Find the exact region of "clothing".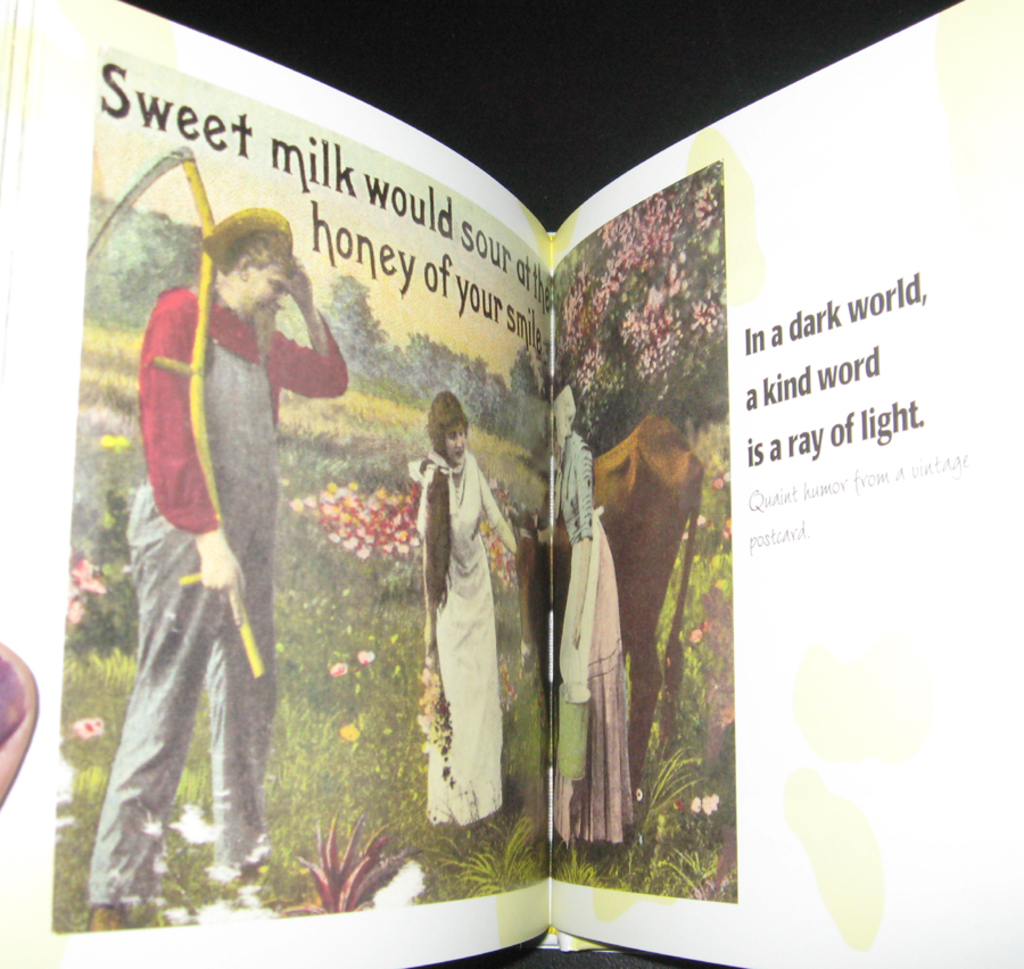
Exact region: select_region(86, 283, 348, 908).
